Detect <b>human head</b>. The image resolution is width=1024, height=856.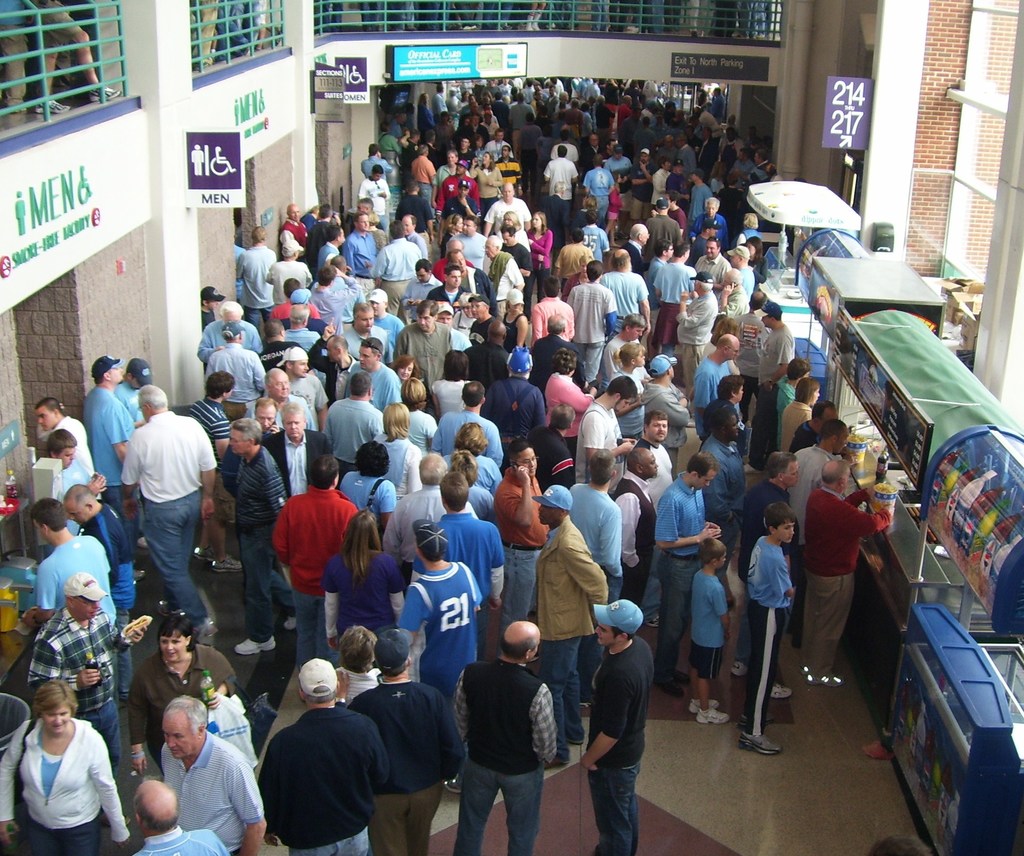
486 313 510 345.
